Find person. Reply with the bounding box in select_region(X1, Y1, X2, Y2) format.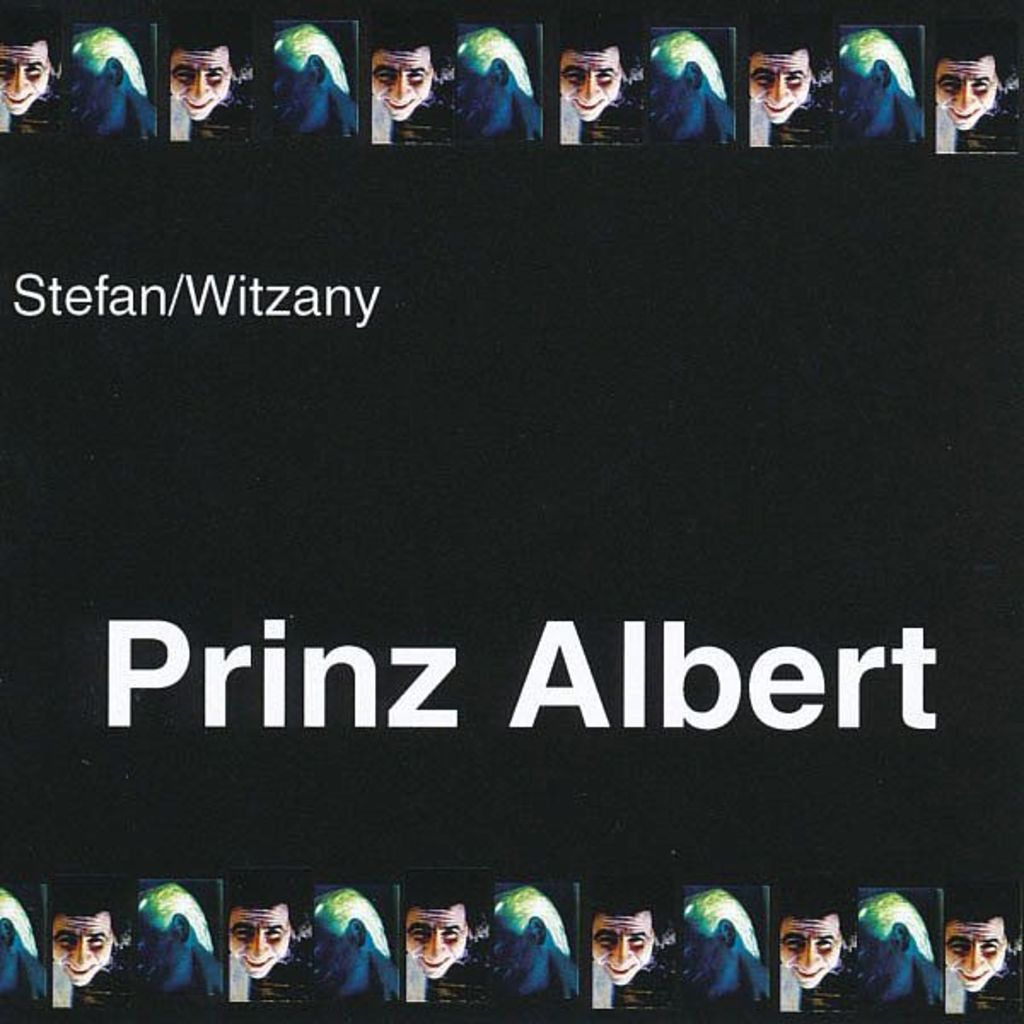
select_region(582, 905, 654, 995).
